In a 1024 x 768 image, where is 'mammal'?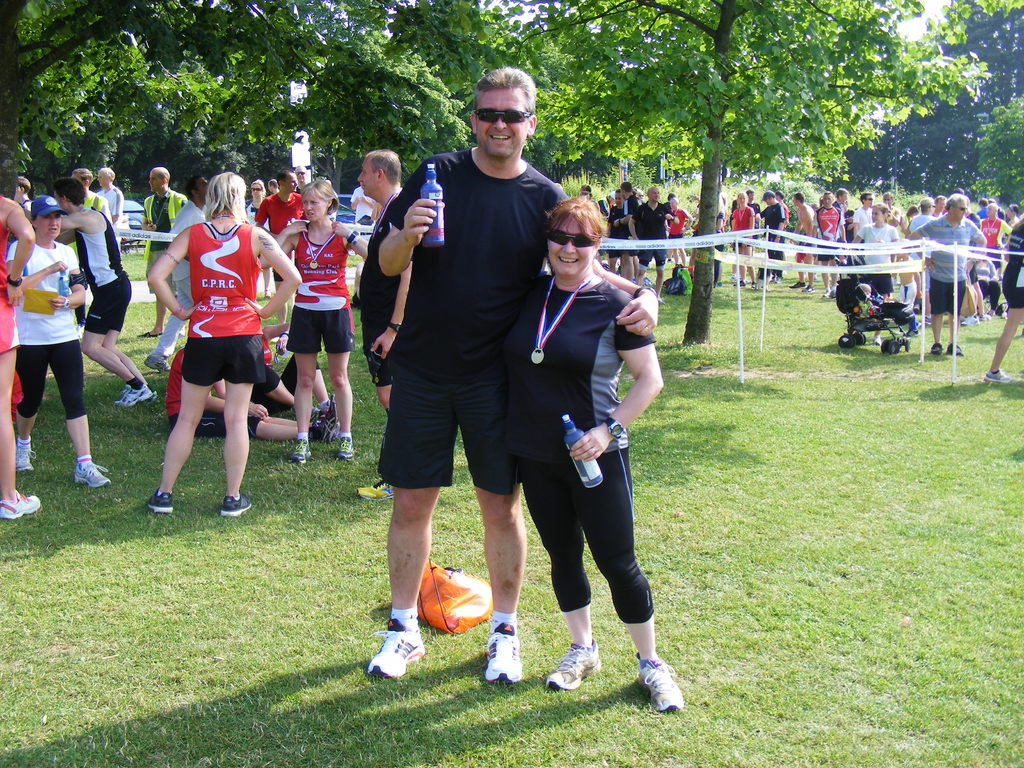
x1=541, y1=189, x2=684, y2=715.
